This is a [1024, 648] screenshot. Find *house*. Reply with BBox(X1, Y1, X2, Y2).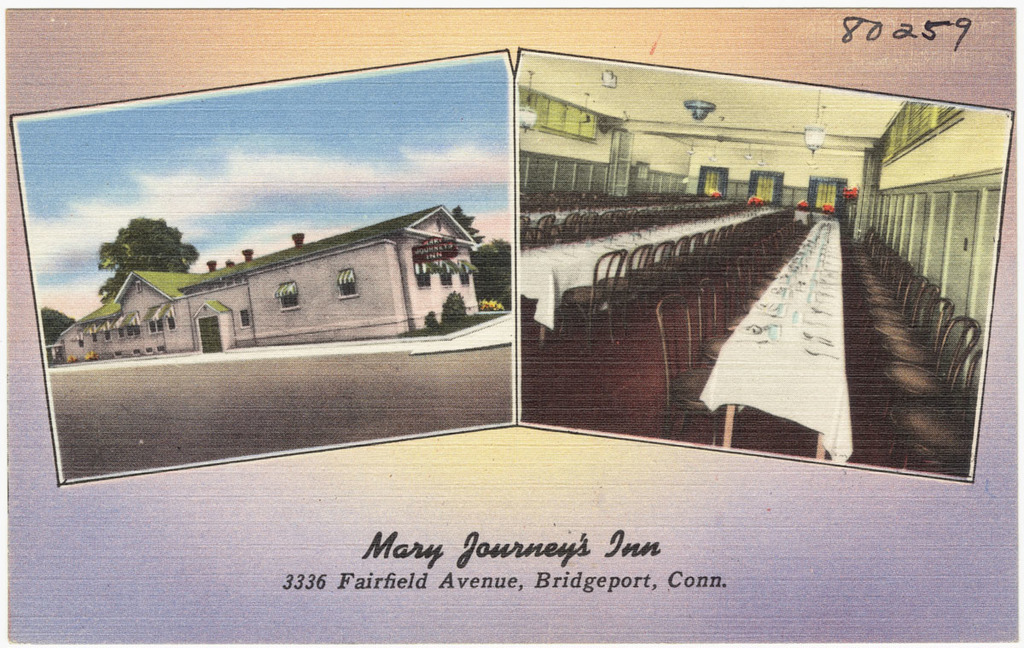
BBox(66, 181, 540, 410).
